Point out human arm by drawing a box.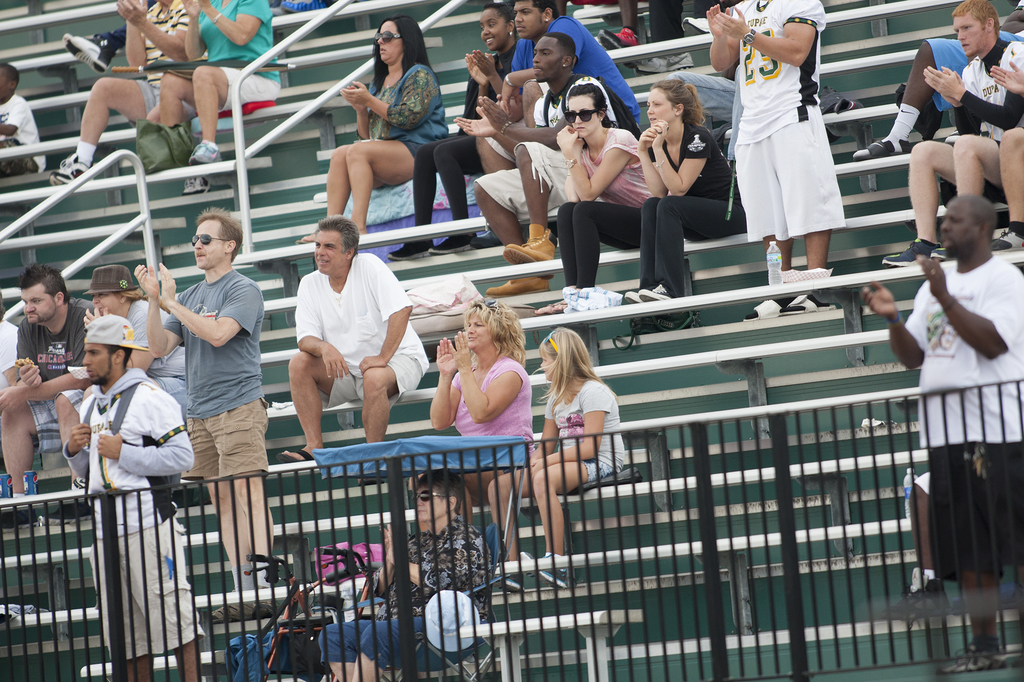
[x1=58, y1=399, x2=96, y2=488].
